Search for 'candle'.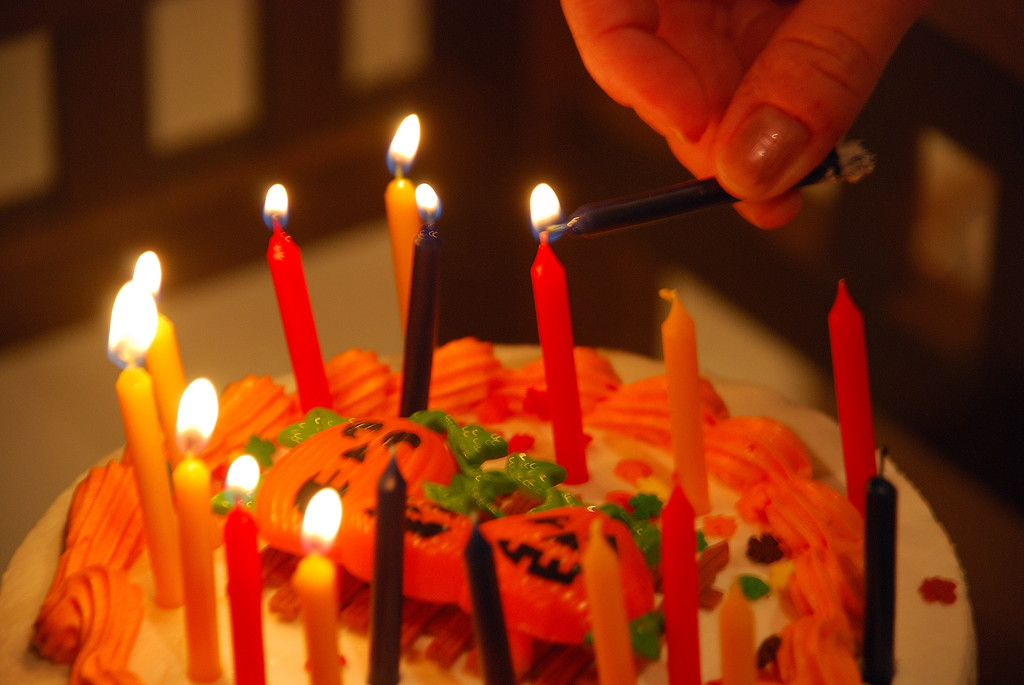
Found at box=[547, 139, 873, 235].
